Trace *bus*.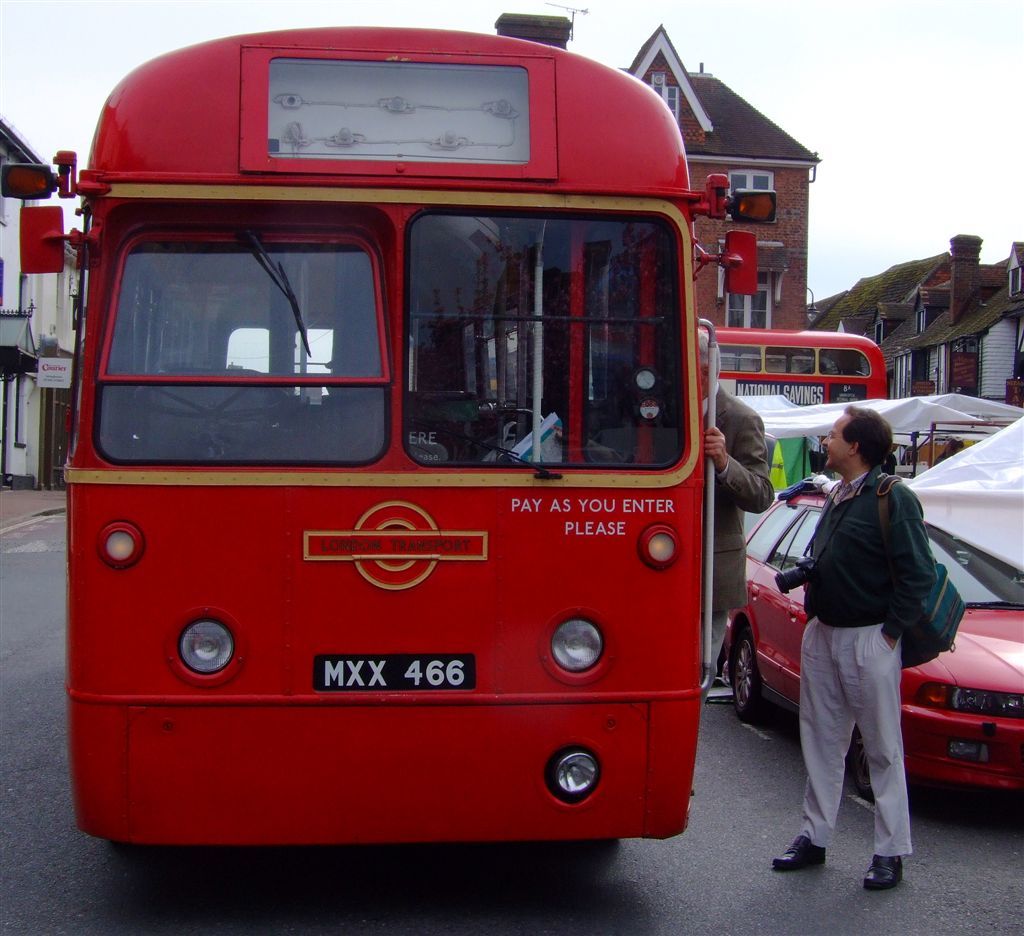
Traced to 701 325 889 409.
